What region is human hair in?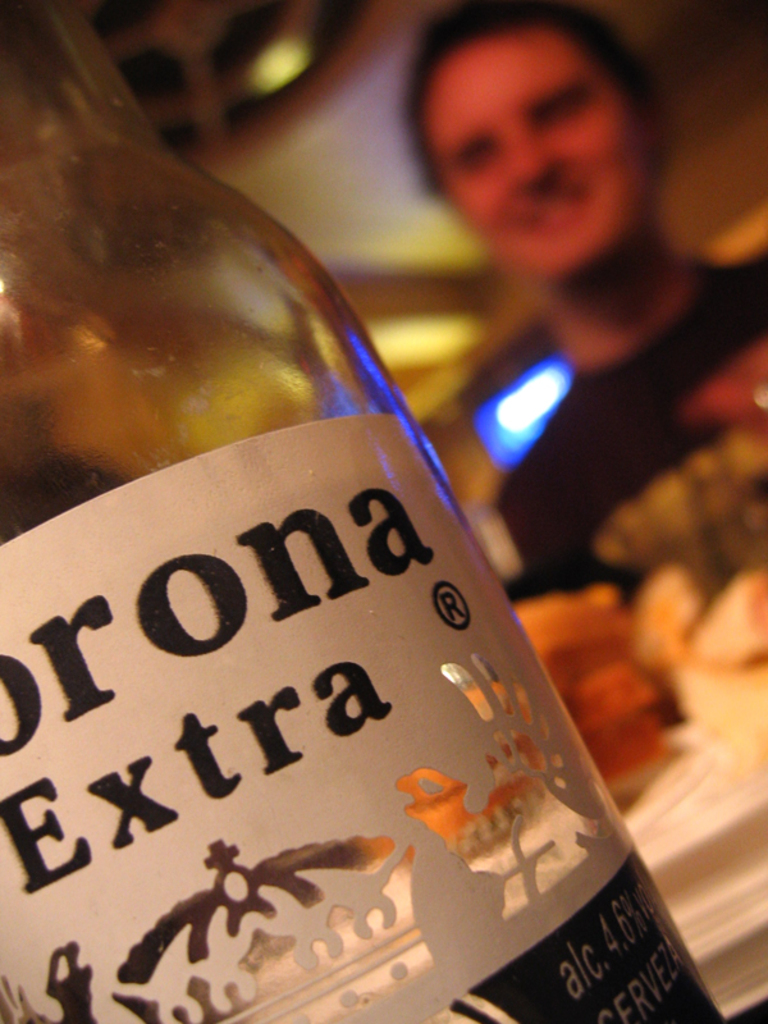
crop(411, 18, 673, 173).
